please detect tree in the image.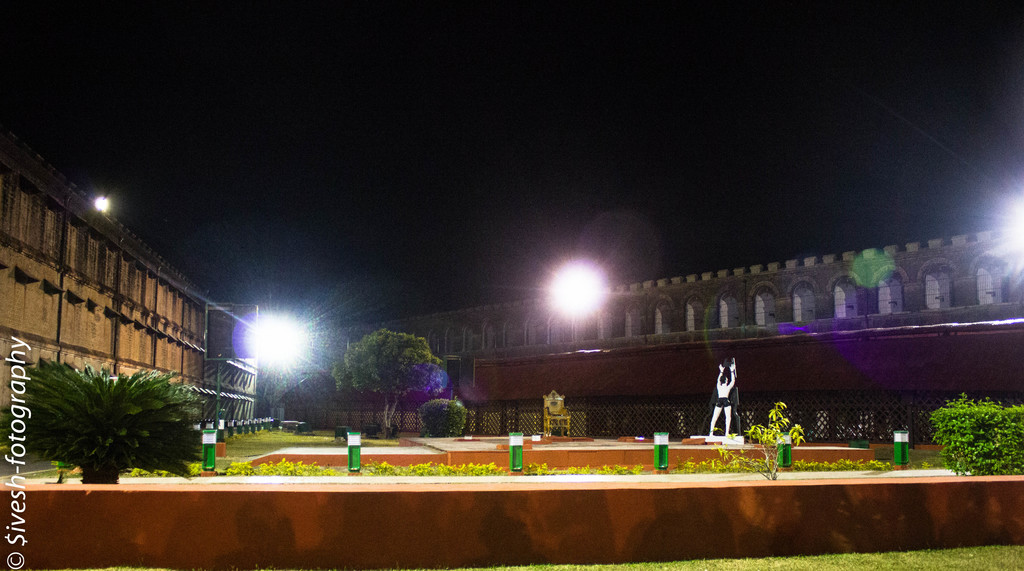
(328,327,452,435).
